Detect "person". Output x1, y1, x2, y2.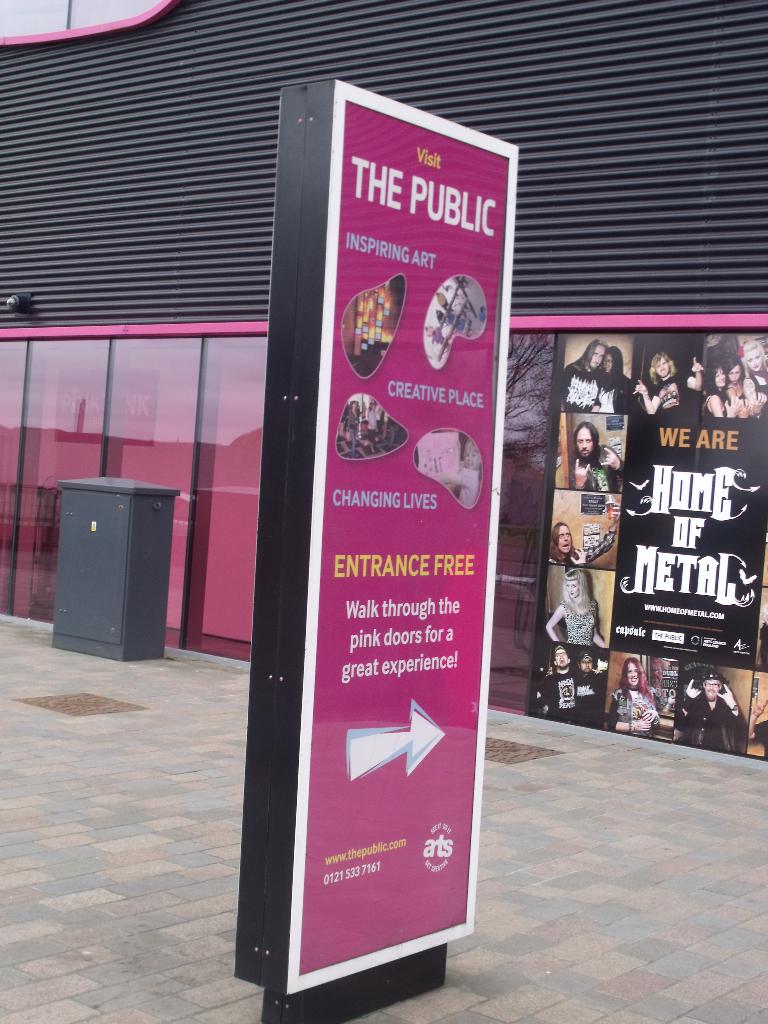
606, 653, 664, 740.
